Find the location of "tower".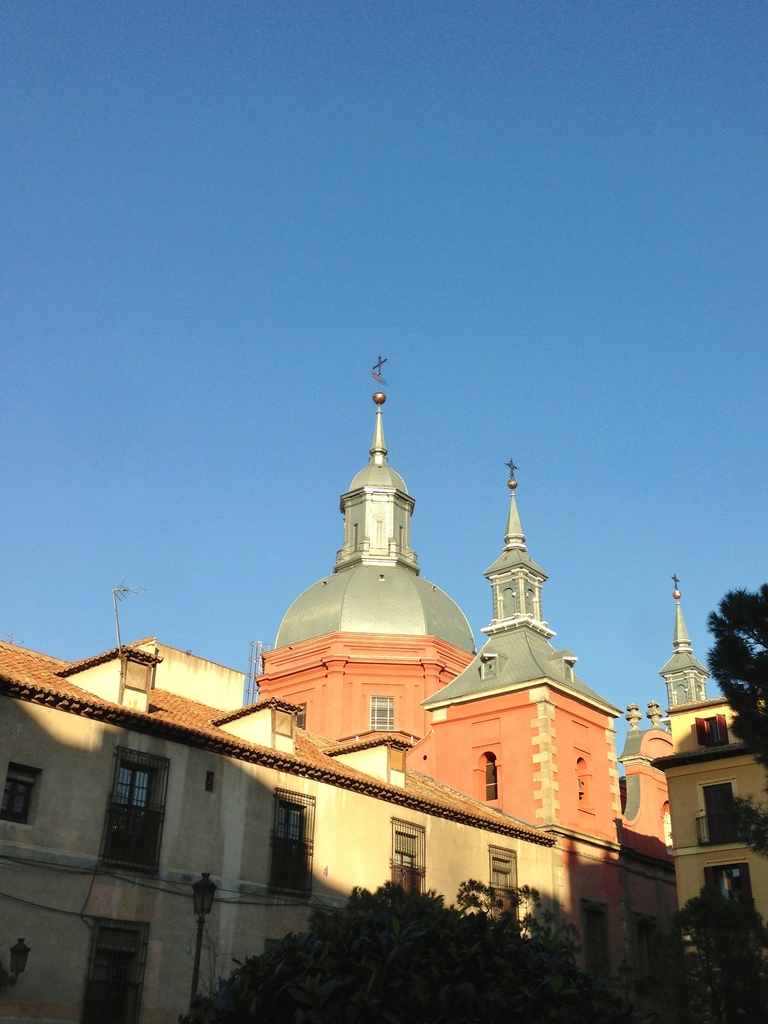
Location: bbox(247, 358, 454, 781).
